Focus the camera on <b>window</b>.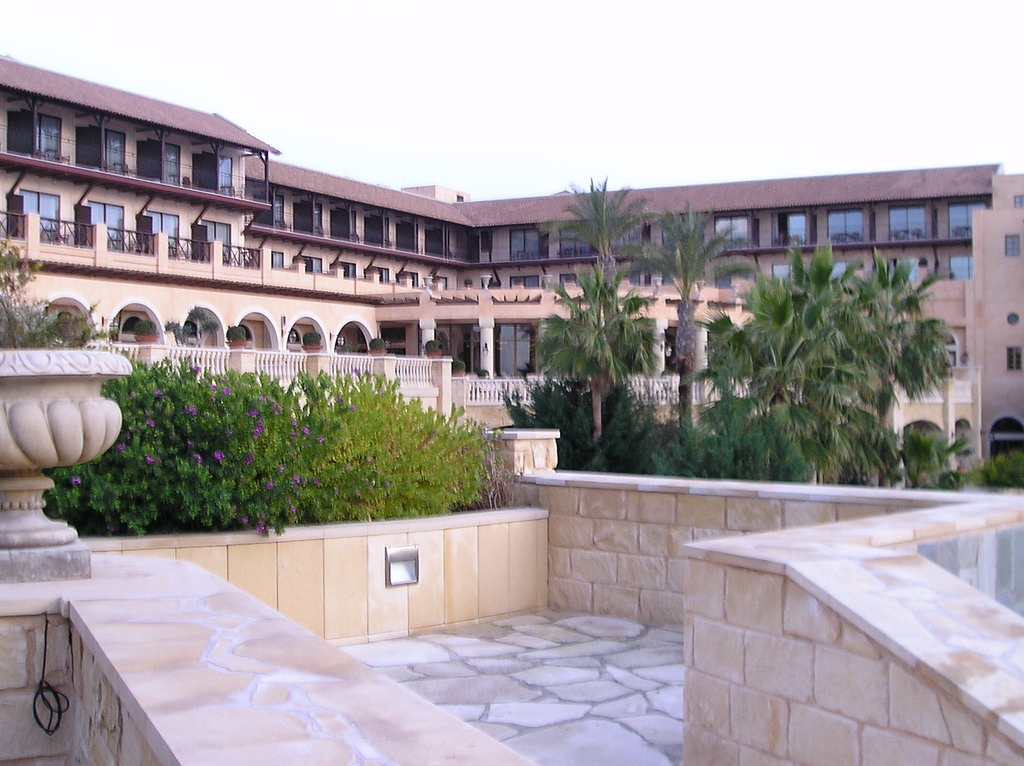
Focus region: (left=366, top=213, right=387, bottom=248).
